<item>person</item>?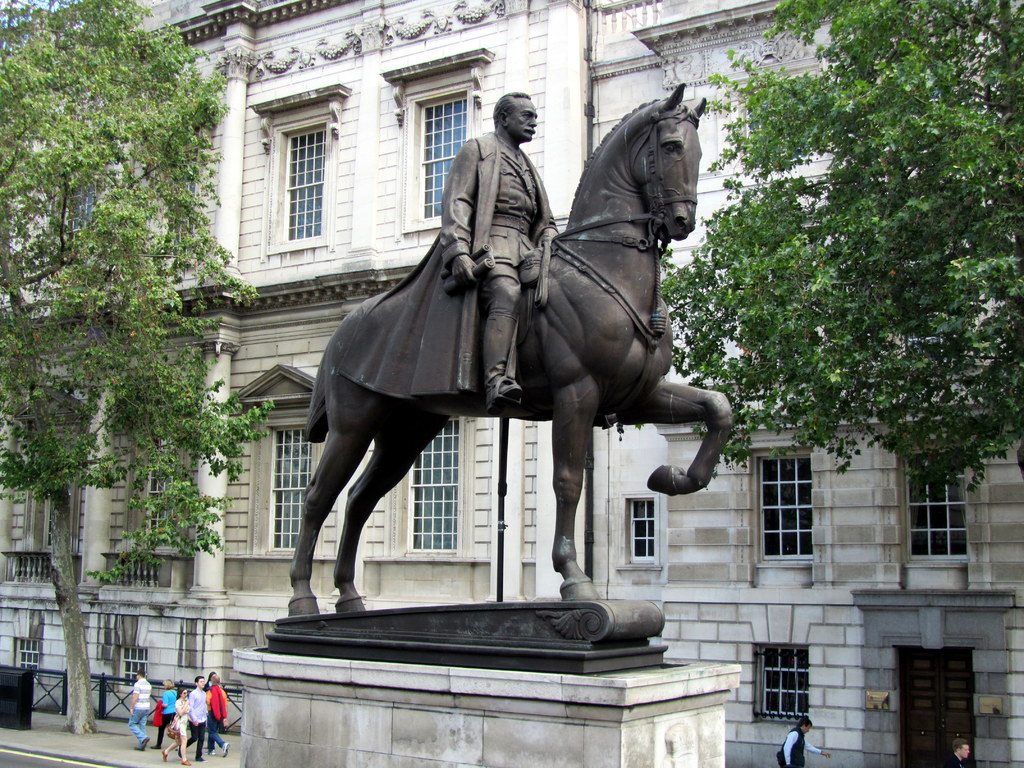
419,71,561,355
